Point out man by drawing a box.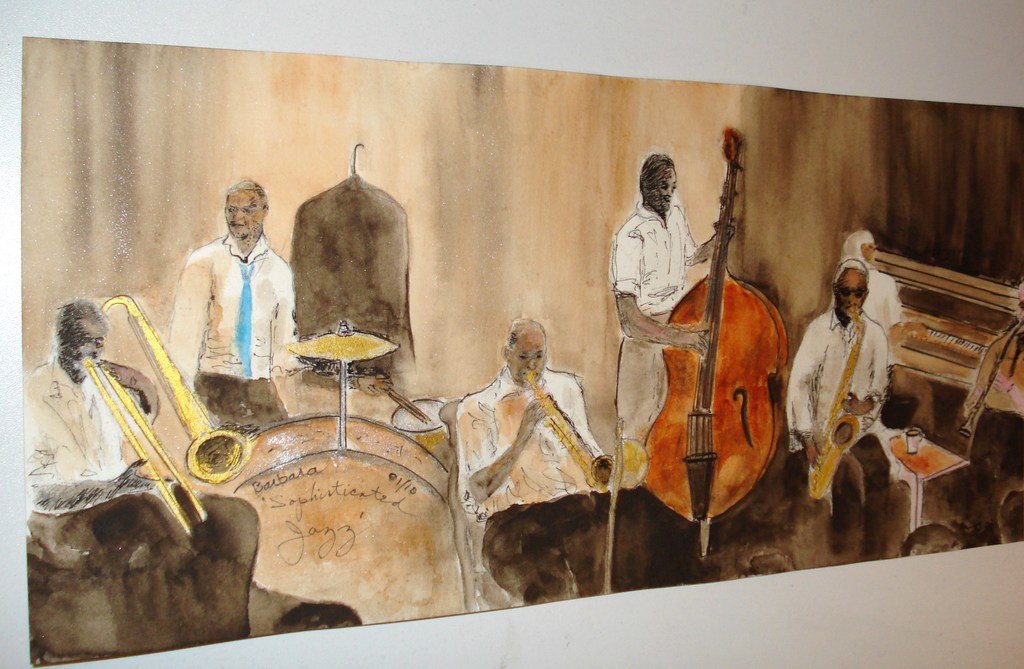
bbox=(613, 159, 732, 467).
